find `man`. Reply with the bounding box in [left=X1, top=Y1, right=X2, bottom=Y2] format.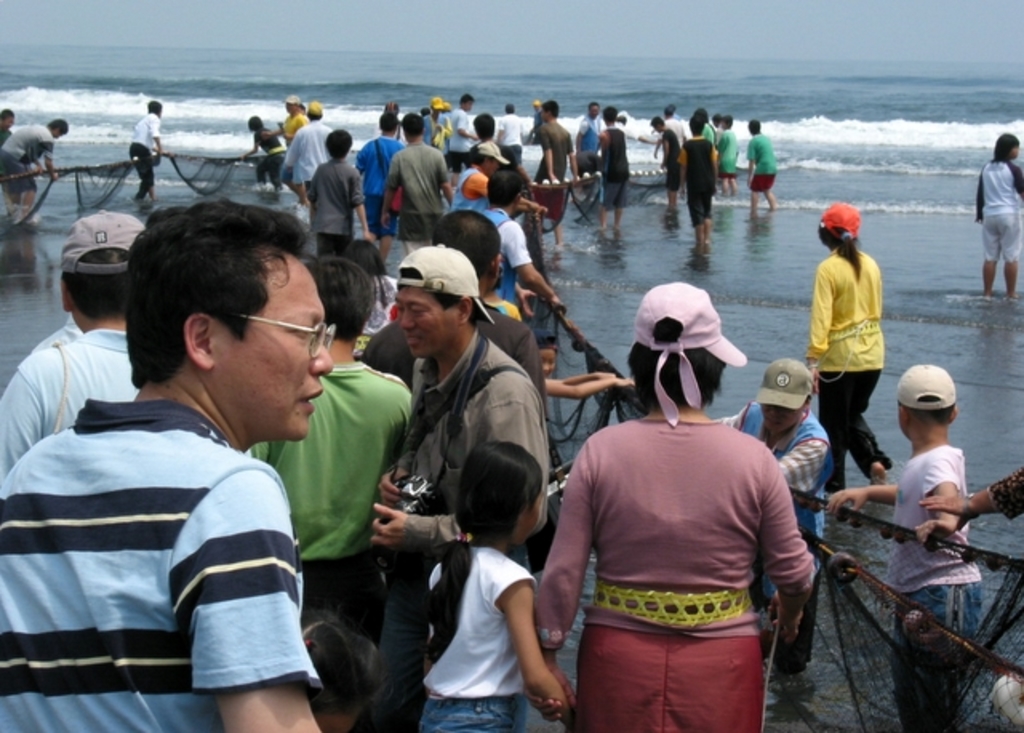
[left=131, top=94, right=168, bottom=197].
